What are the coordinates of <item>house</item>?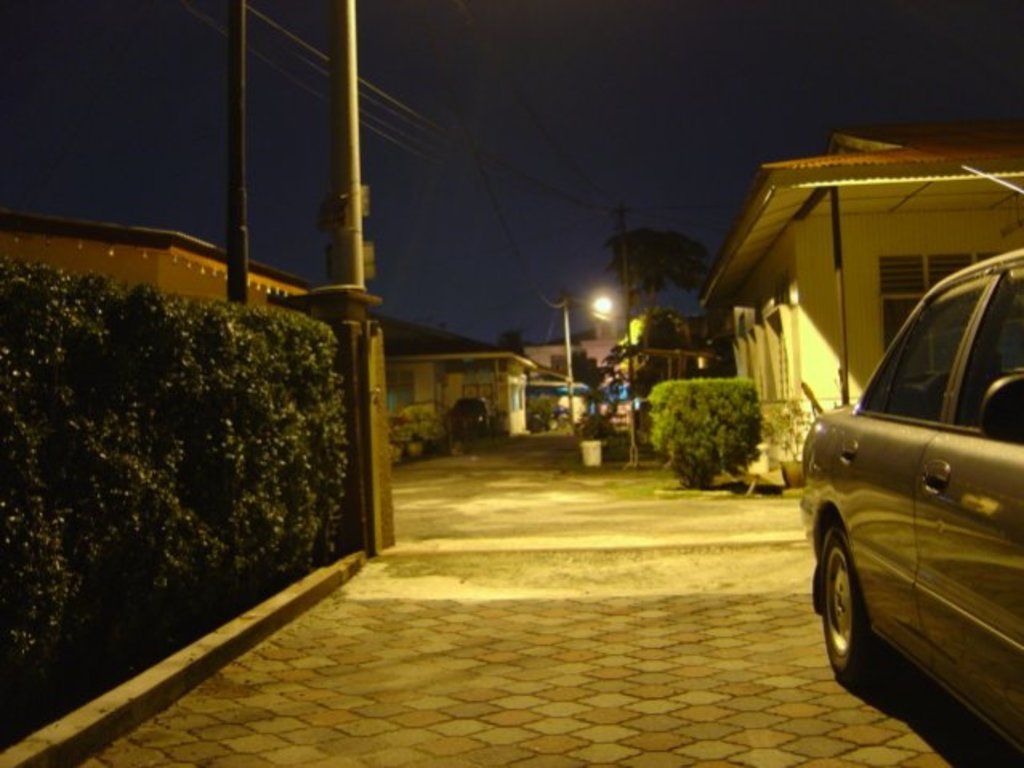
Rect(0, 208, 316, 324).
